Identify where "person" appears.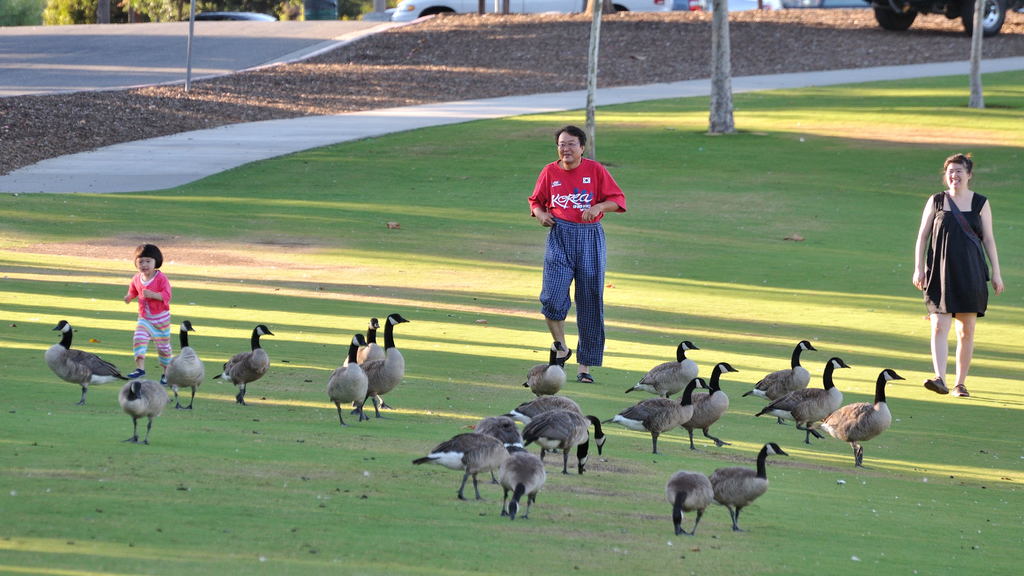
Appears at bbox(913, 152, 1006, 397).
